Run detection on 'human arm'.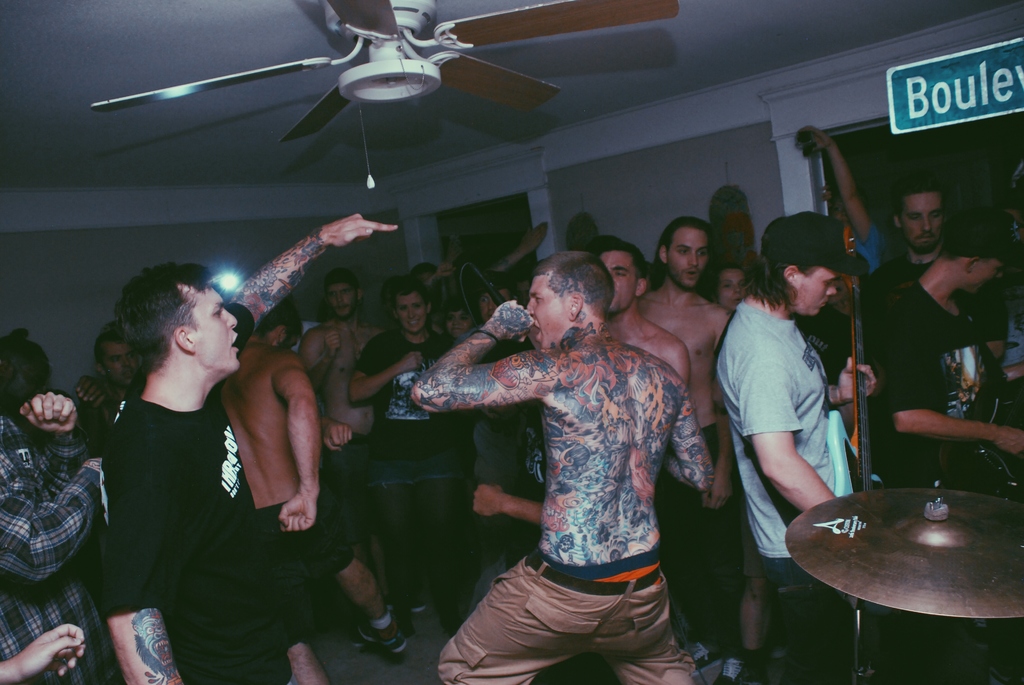
Result: box=[828, 349, 883, 418].
